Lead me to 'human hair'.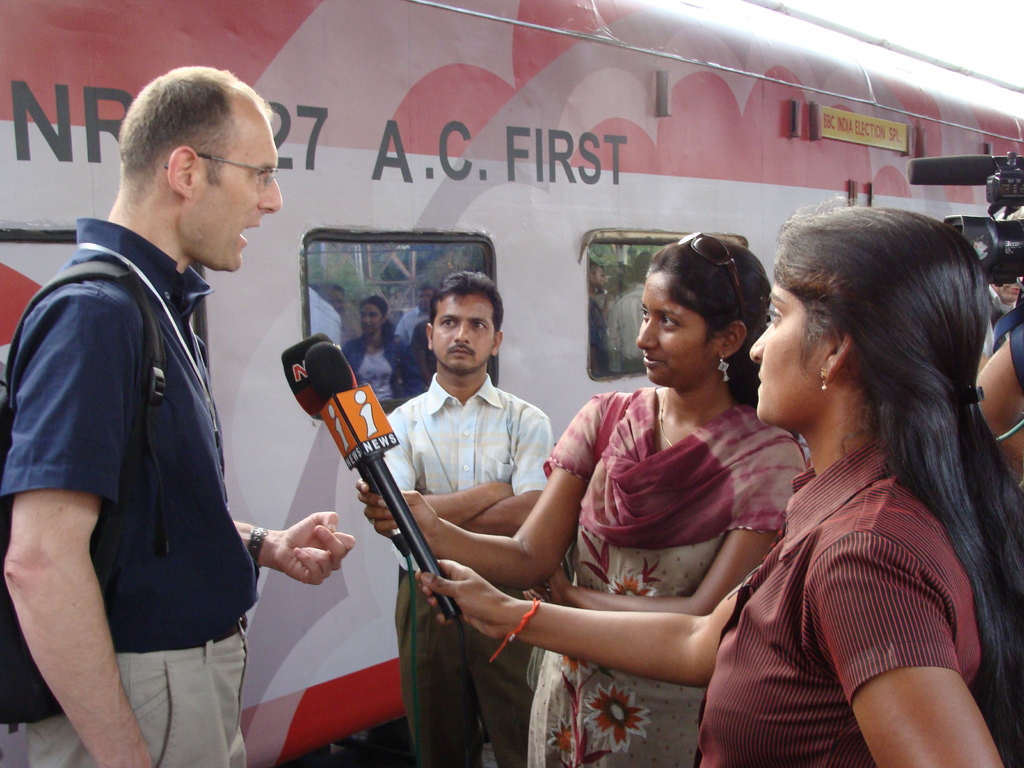
Lead to 649 230 773 404.
